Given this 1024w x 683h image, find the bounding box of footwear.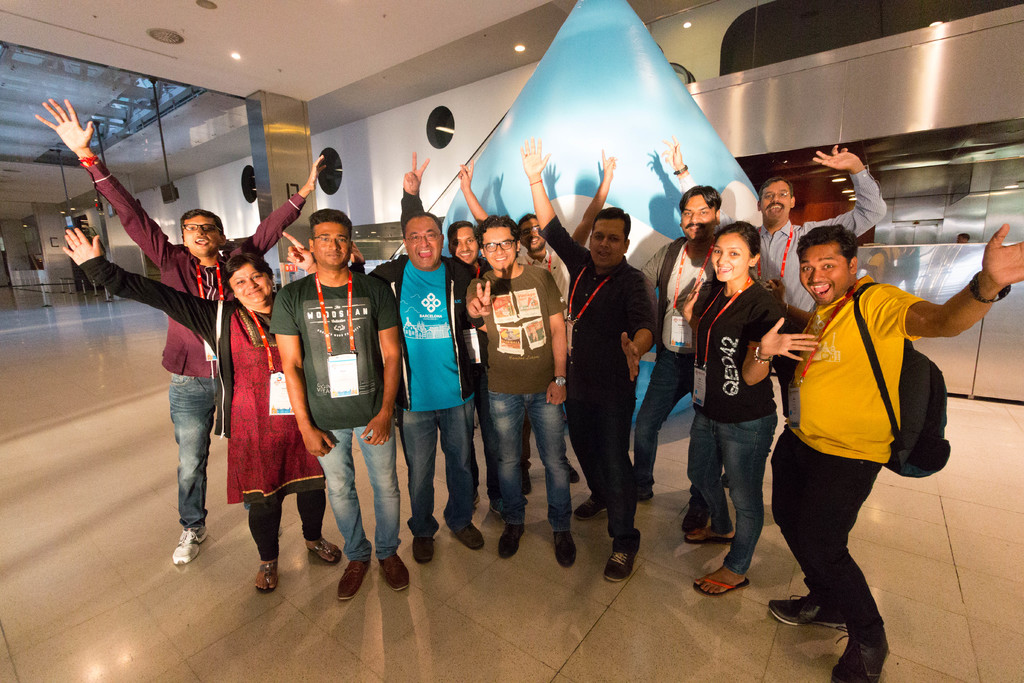
x1=567 y1=463 x2=583 y2=486.
